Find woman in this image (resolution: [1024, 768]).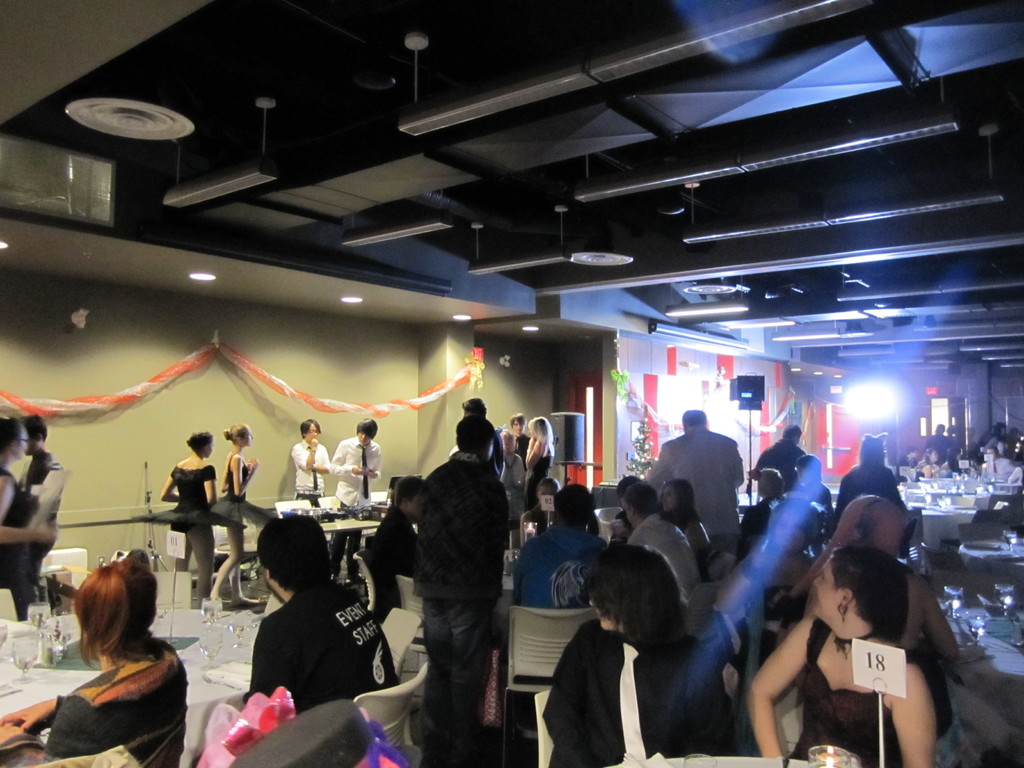
box=[522, 414, 556, 516].
